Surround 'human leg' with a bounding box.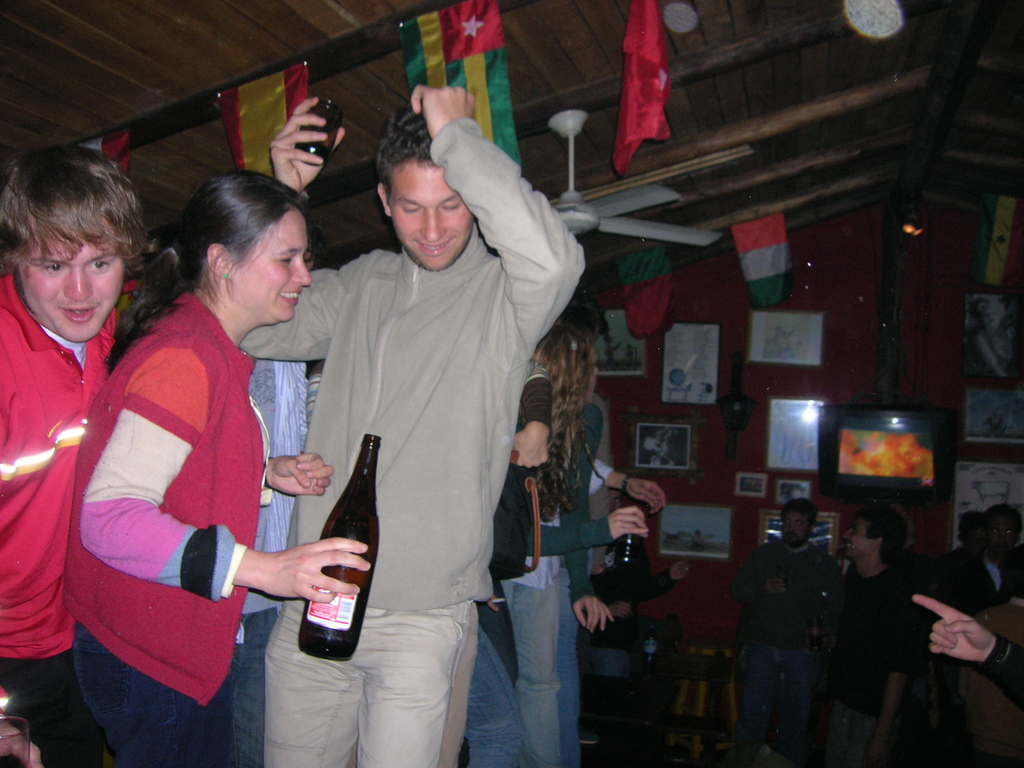
bbox=(737, 644, 772, 765).
